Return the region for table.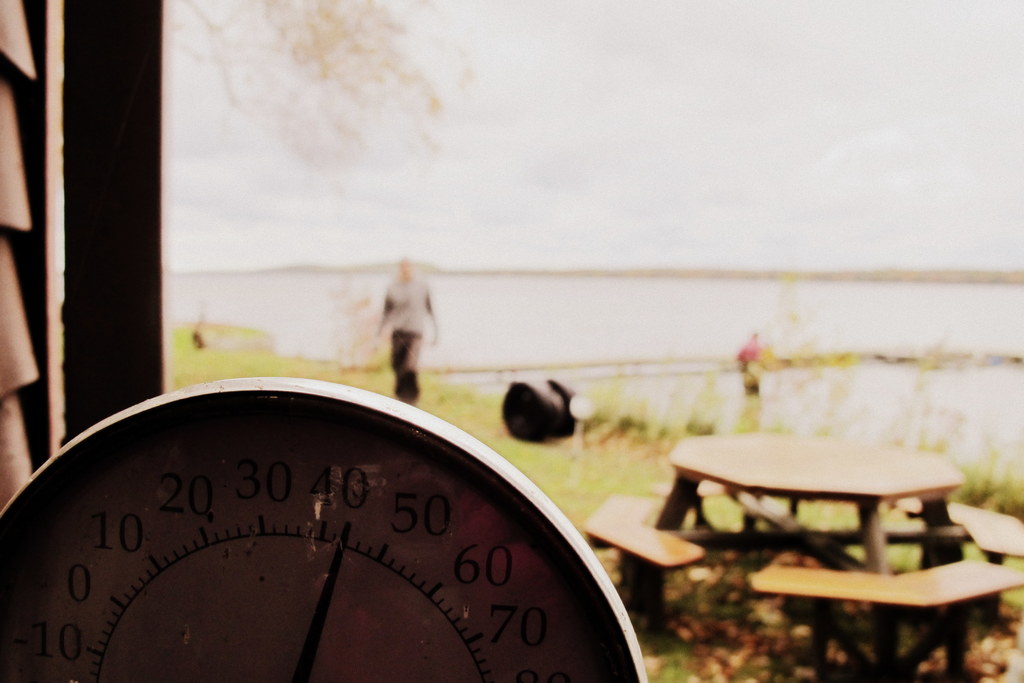
x1=644, y1=442, x2=988, y2=597.
